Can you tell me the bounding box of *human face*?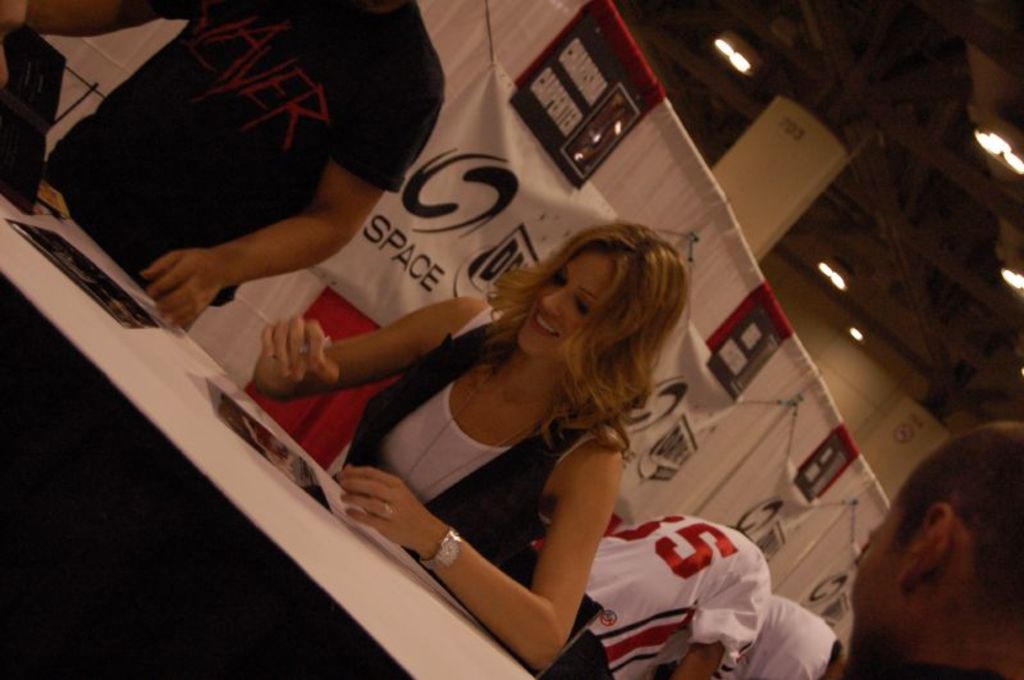
pyautogui.locateOnScreen(845, 496, 906, 679).
